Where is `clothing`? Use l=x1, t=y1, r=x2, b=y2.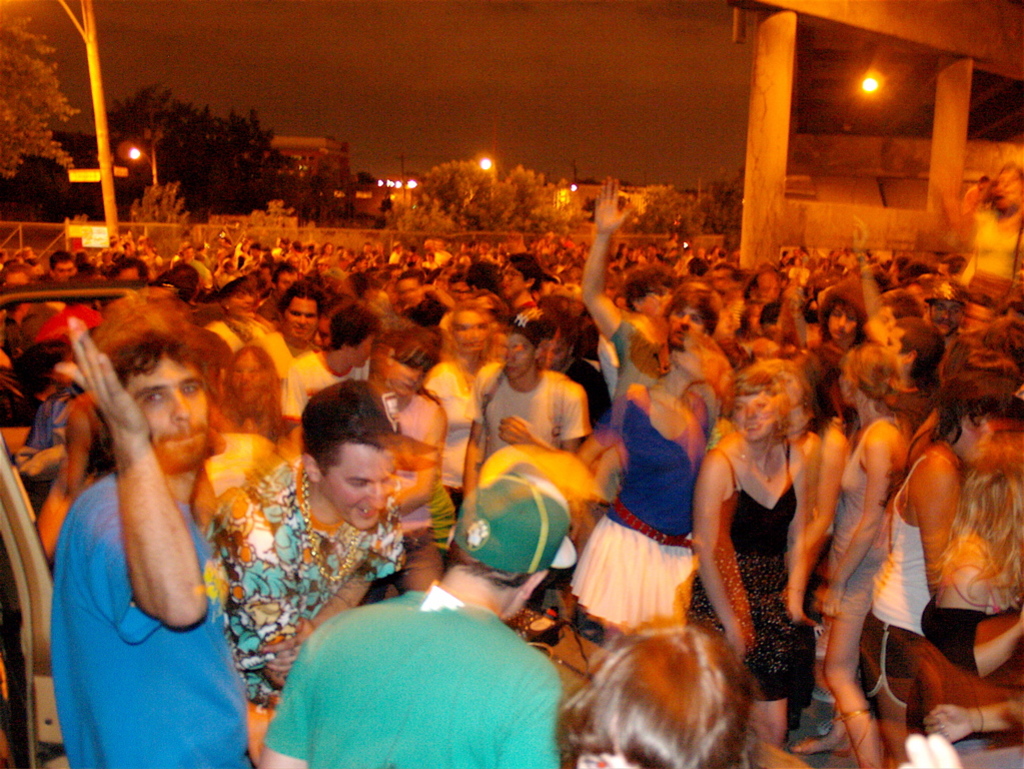
l=967, t=208, r=1023, b=291.
